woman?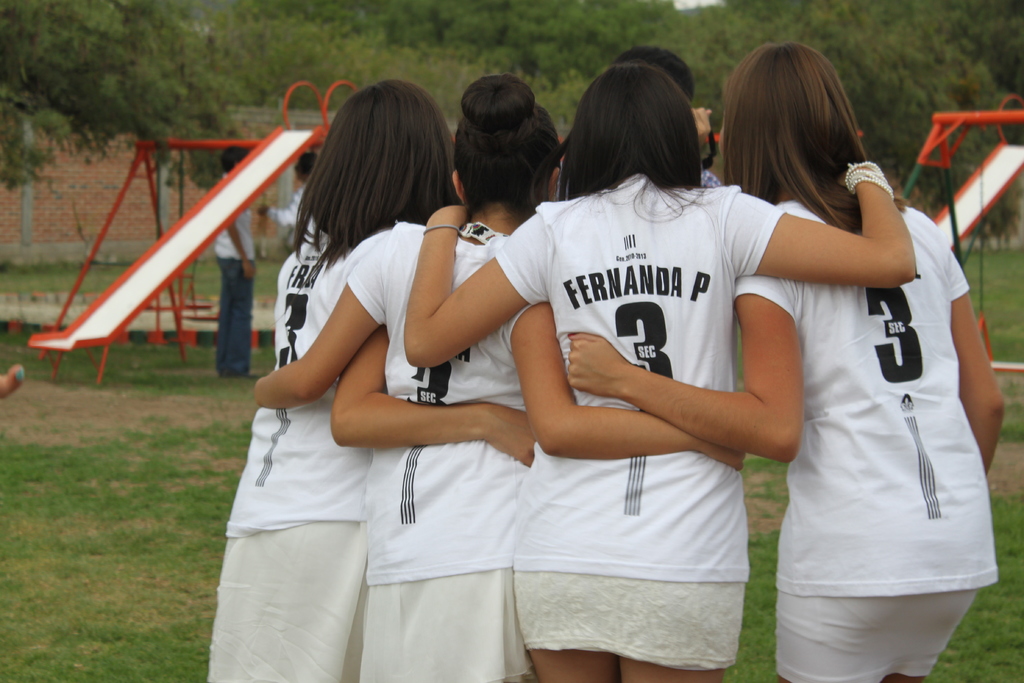
[401, 64, 915, 682]
